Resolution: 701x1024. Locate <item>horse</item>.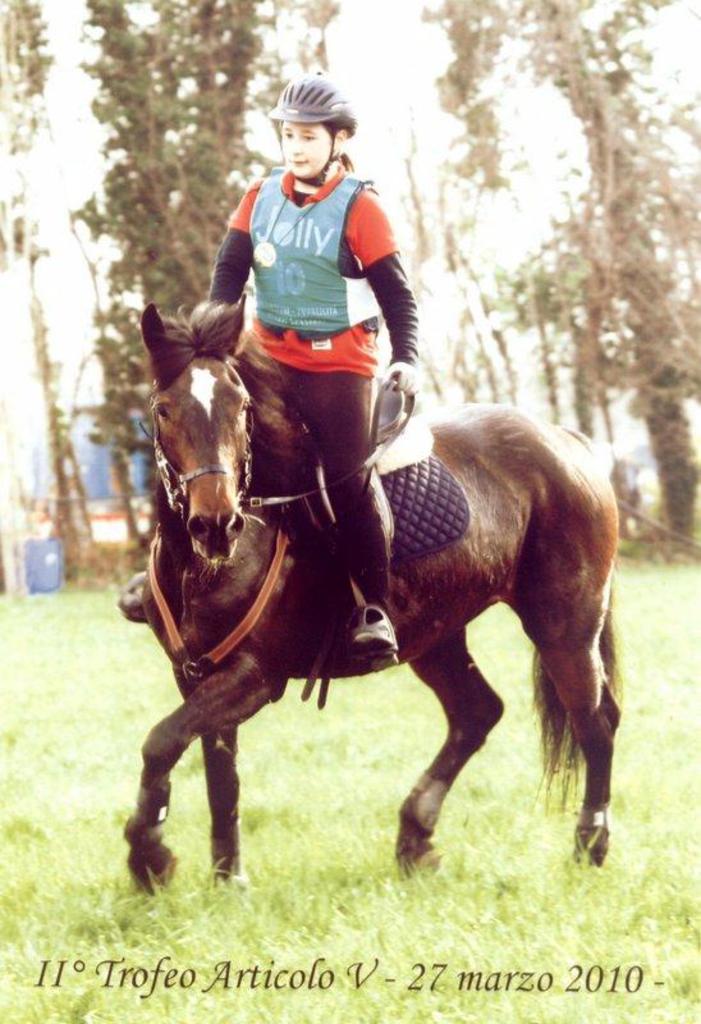
bbox=[124, 296, 634, 896].
